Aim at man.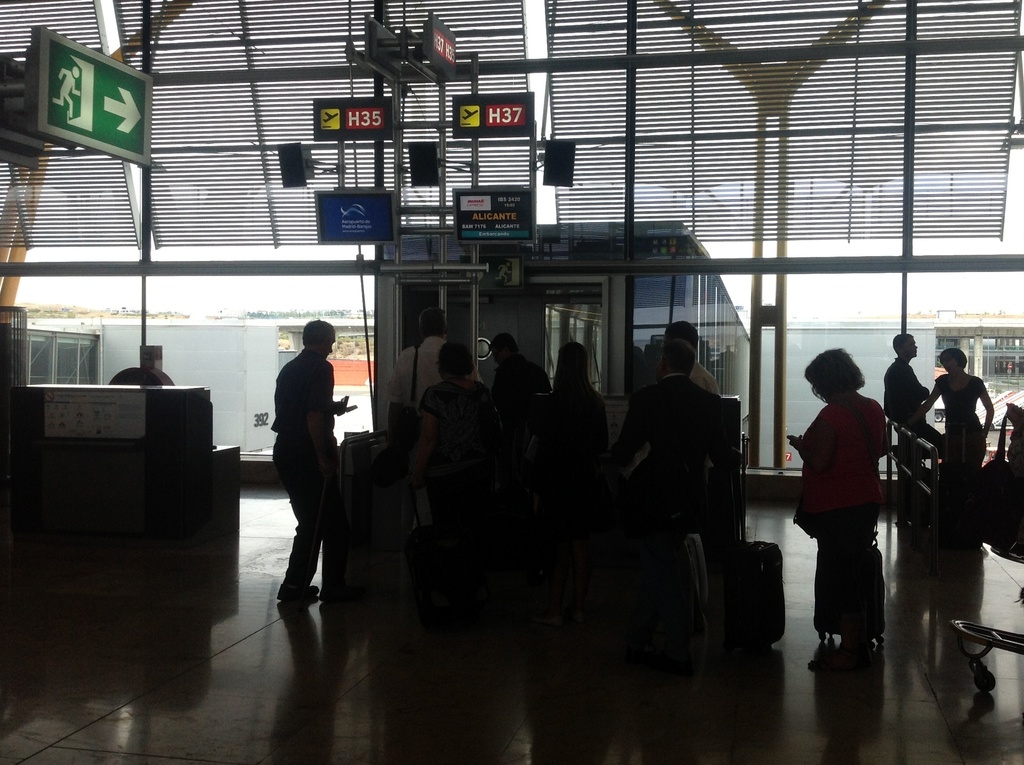
Aimed at (left=387, top=306, right=448, bottom=447).
